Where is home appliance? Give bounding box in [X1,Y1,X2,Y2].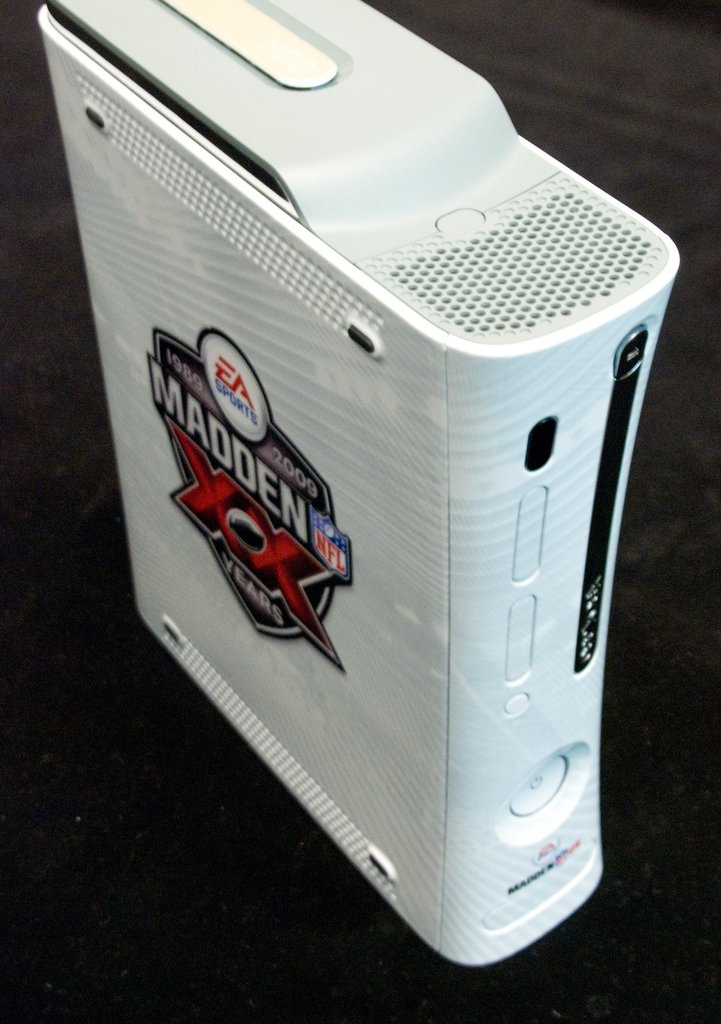
[98,47,720,1016].
